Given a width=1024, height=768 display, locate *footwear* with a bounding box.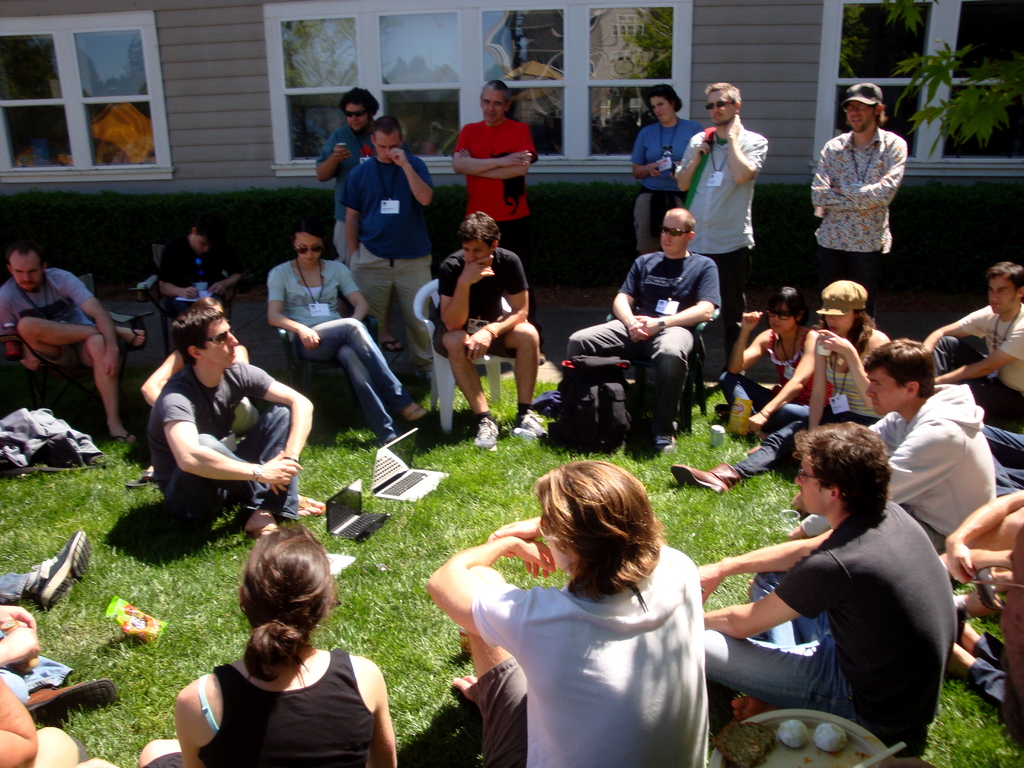
Located: bbox(22, 678, 120, 724).
